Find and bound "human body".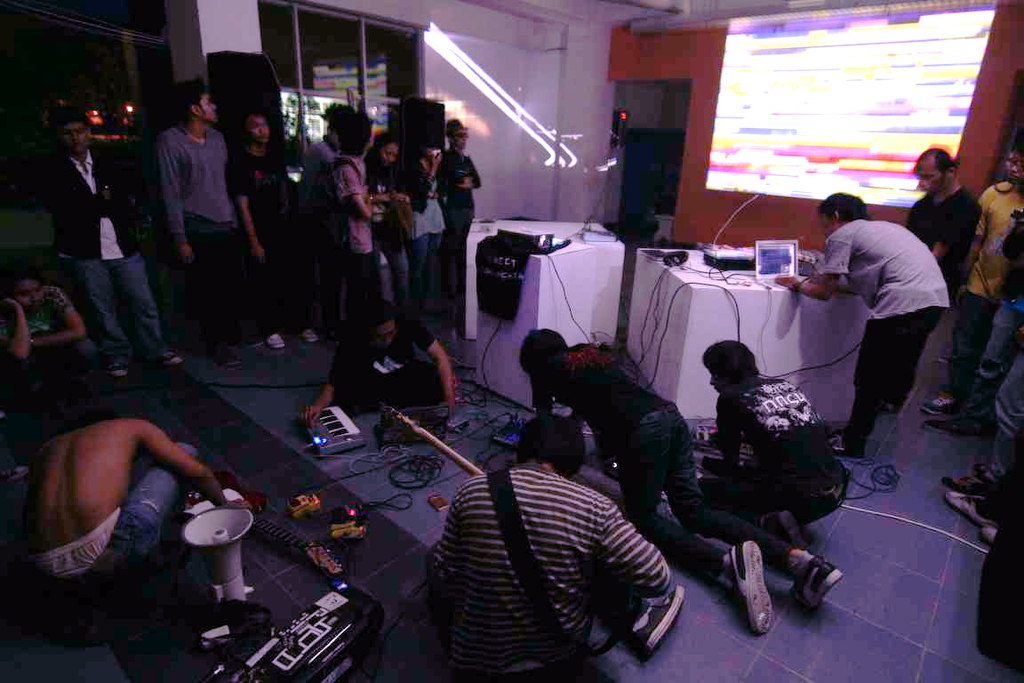
Bound: 893, 180, 983, 410.
